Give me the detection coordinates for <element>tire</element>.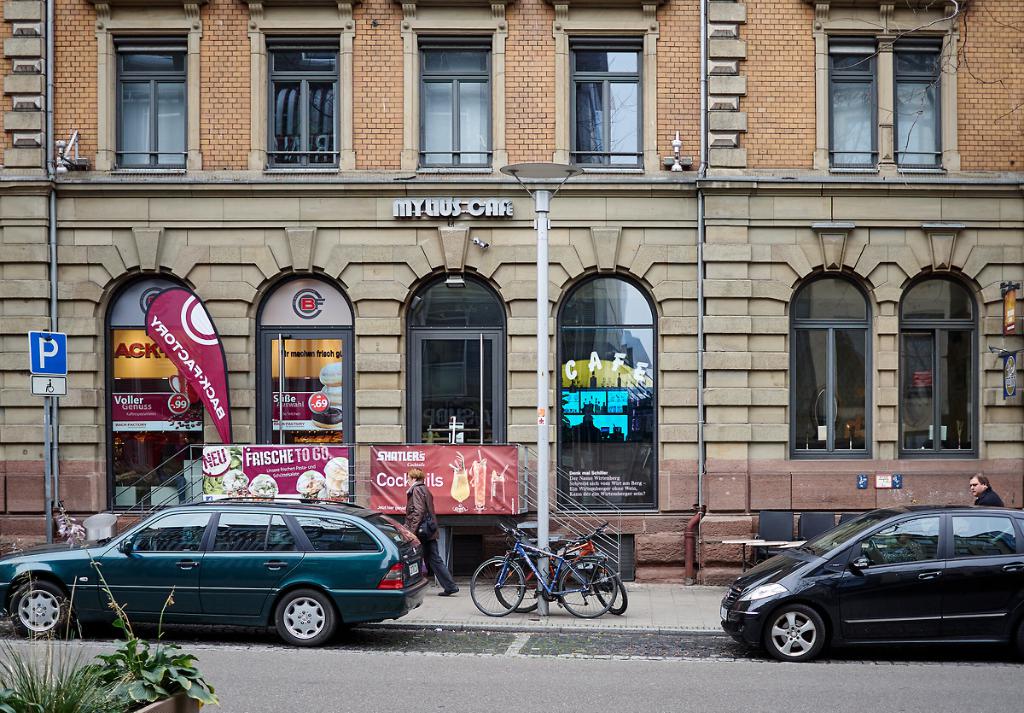
crop(765, 605, 824, 660).
